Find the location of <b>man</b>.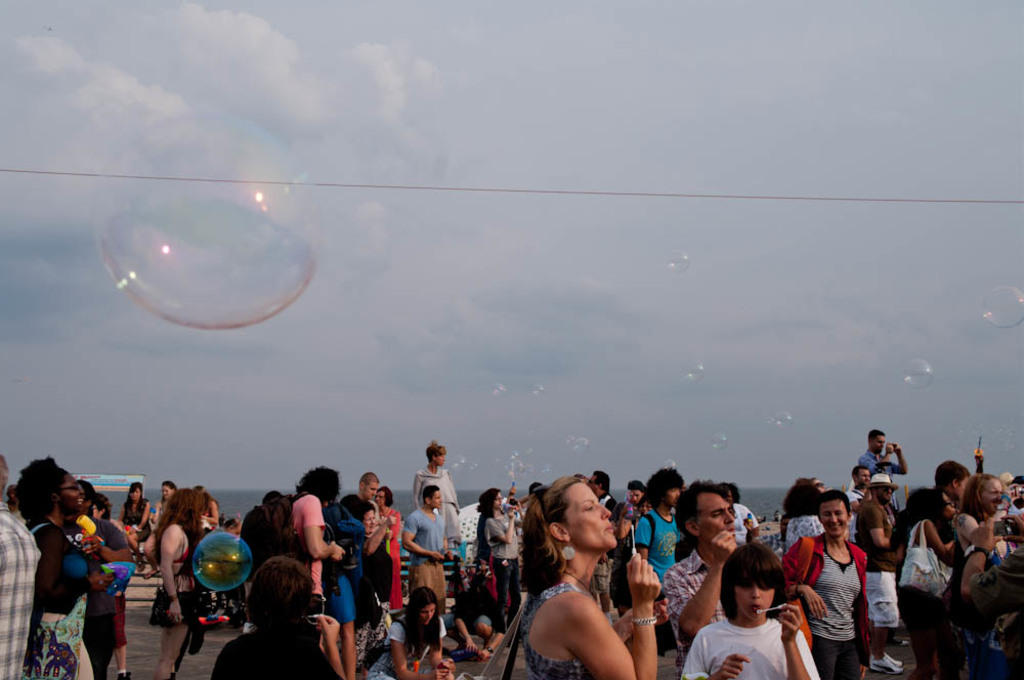
Location: box=[397, 482, 458, 619].
